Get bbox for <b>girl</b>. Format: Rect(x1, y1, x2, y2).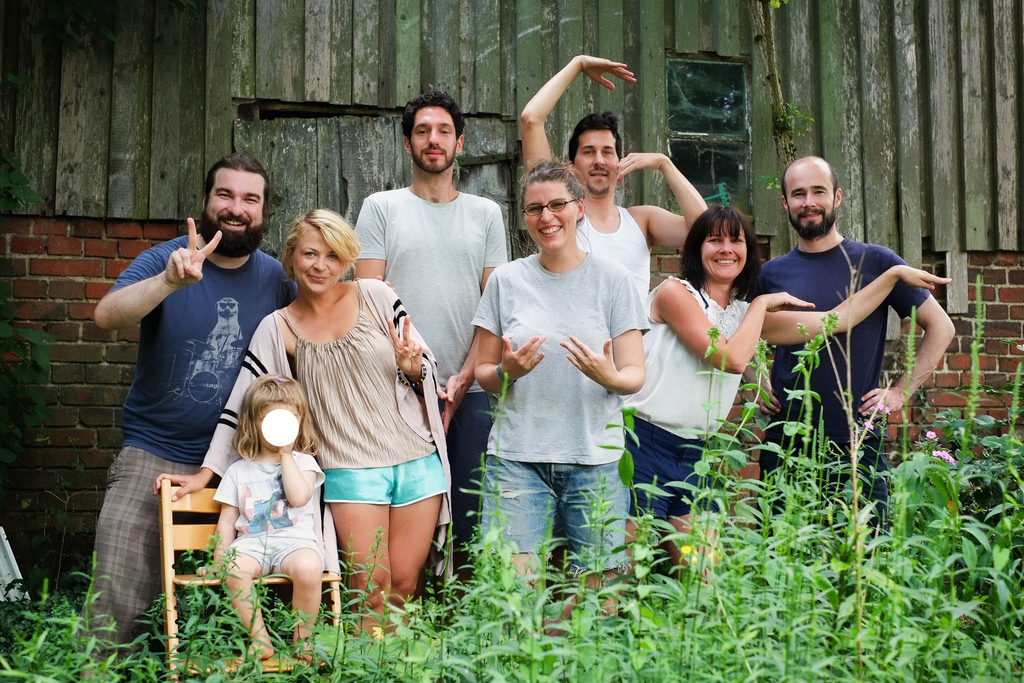
Rect(202, 372, 326, 664).
